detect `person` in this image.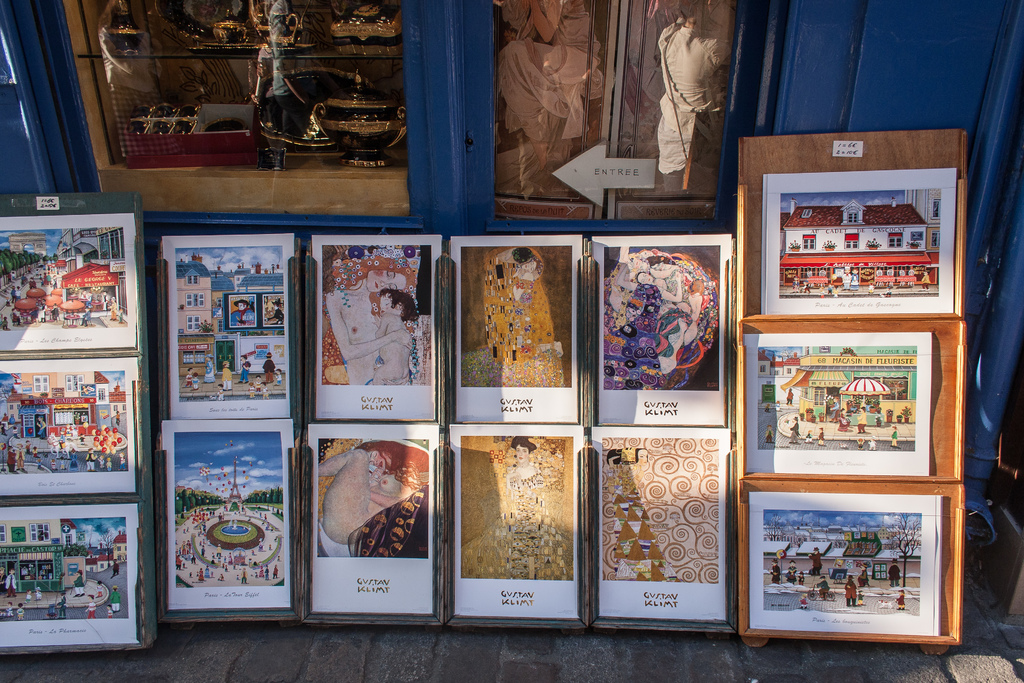
Detection: [510,257,561,362].
